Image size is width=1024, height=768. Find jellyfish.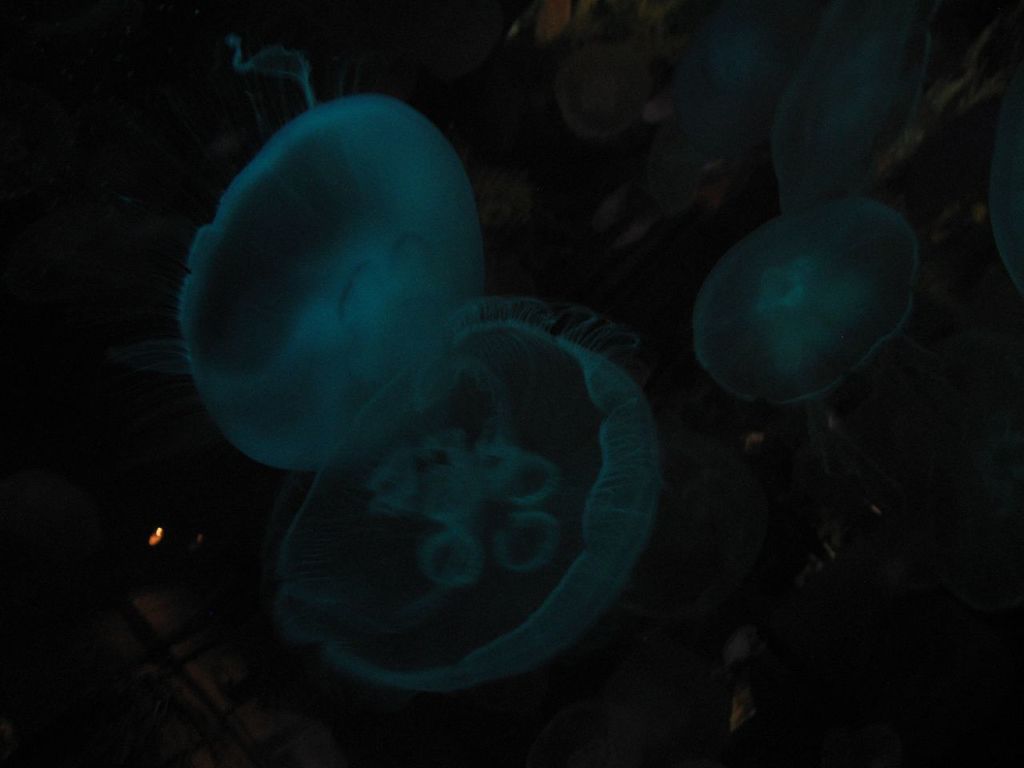
BBox(258, 302, 669, 702).
